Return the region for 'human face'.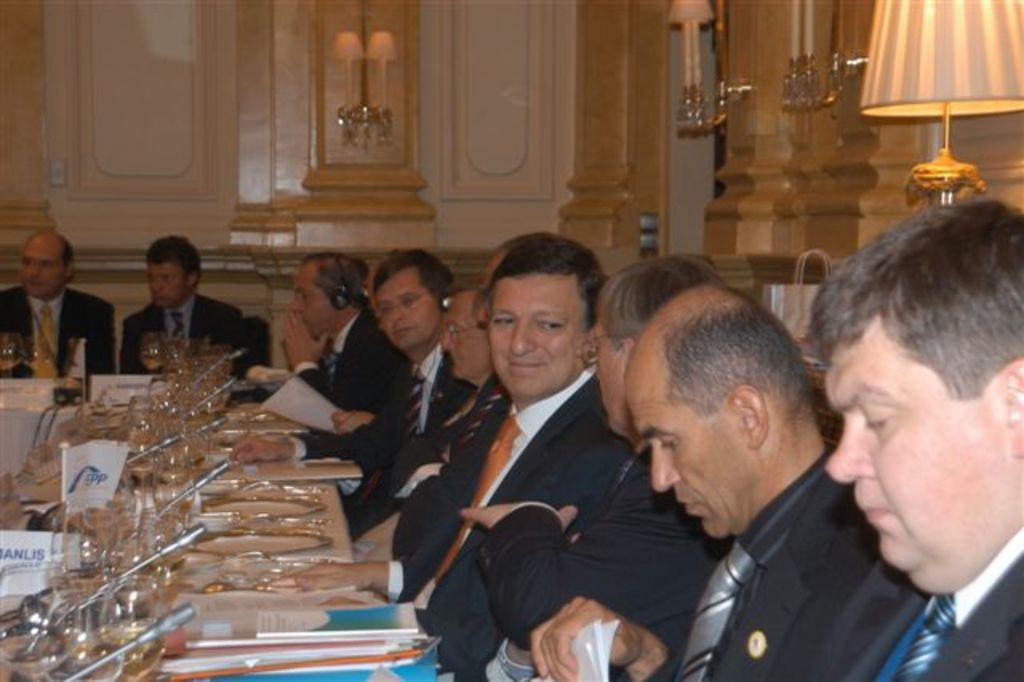
locate(19, 240, 61, 288).
